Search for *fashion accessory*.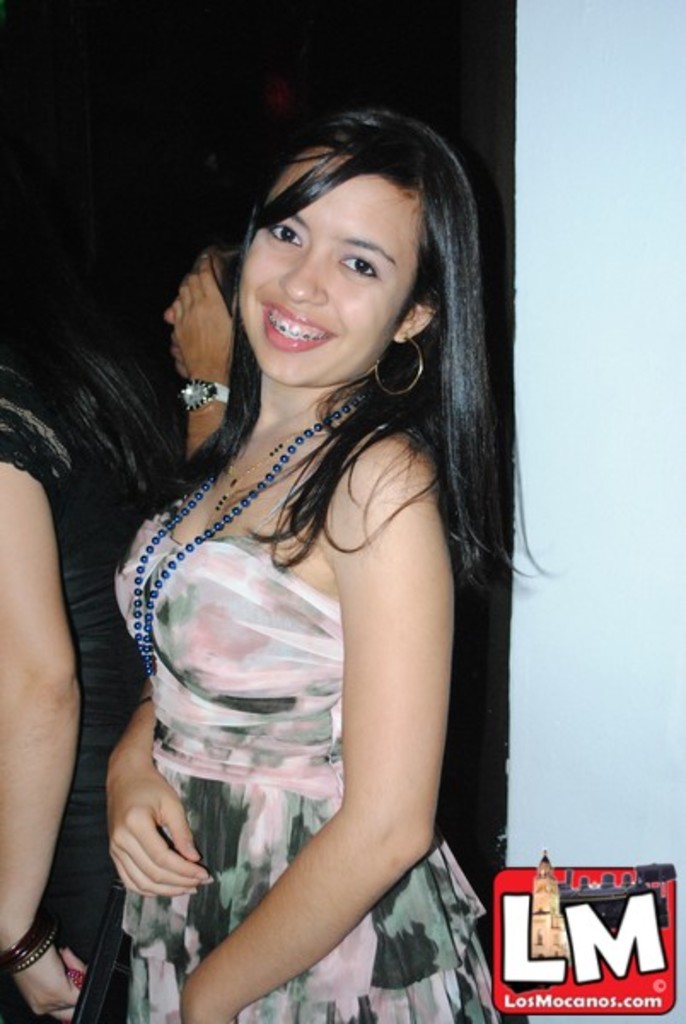
Found at bbox(133, 387, 372, 674).
